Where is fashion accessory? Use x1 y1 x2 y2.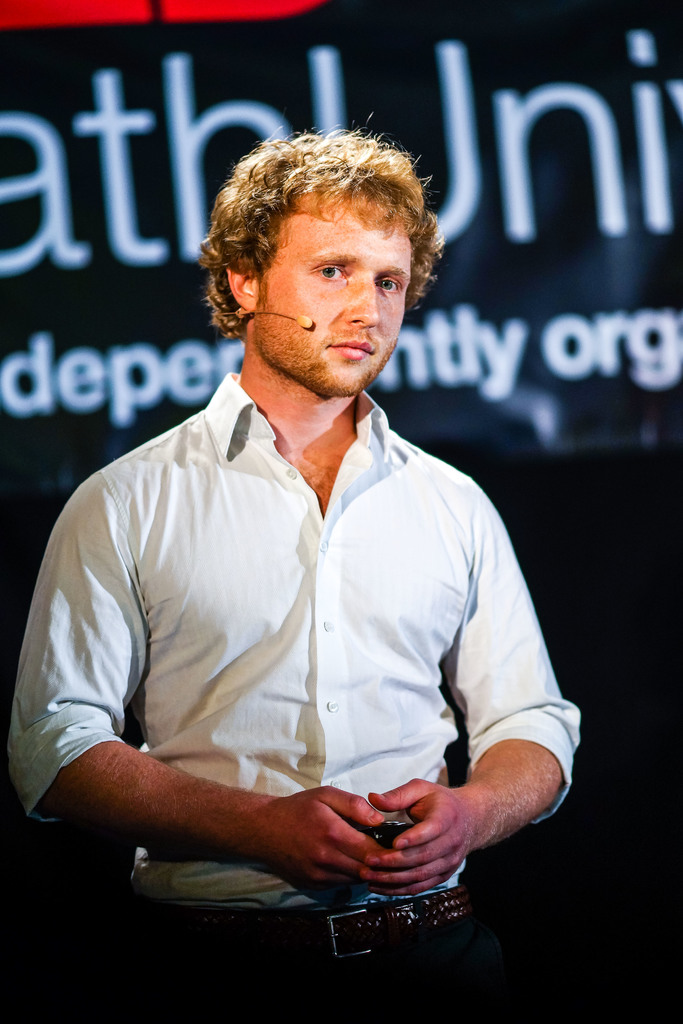
169 881 472 959.
